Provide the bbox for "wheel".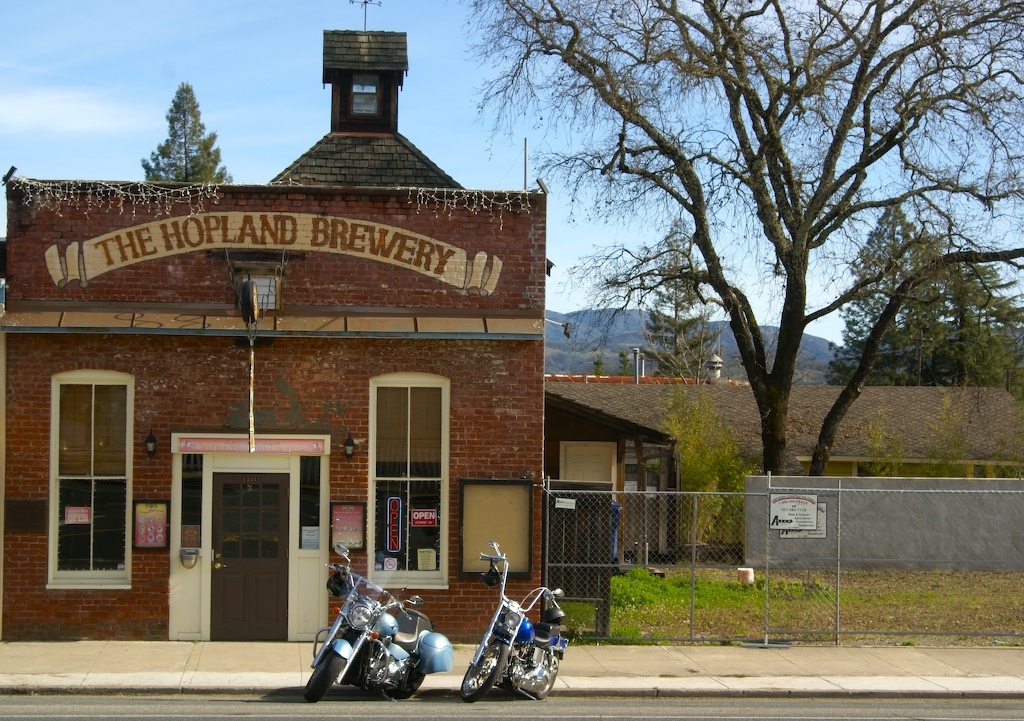
pyautogui.locateOnScreen(394, 673, 428, 702).
